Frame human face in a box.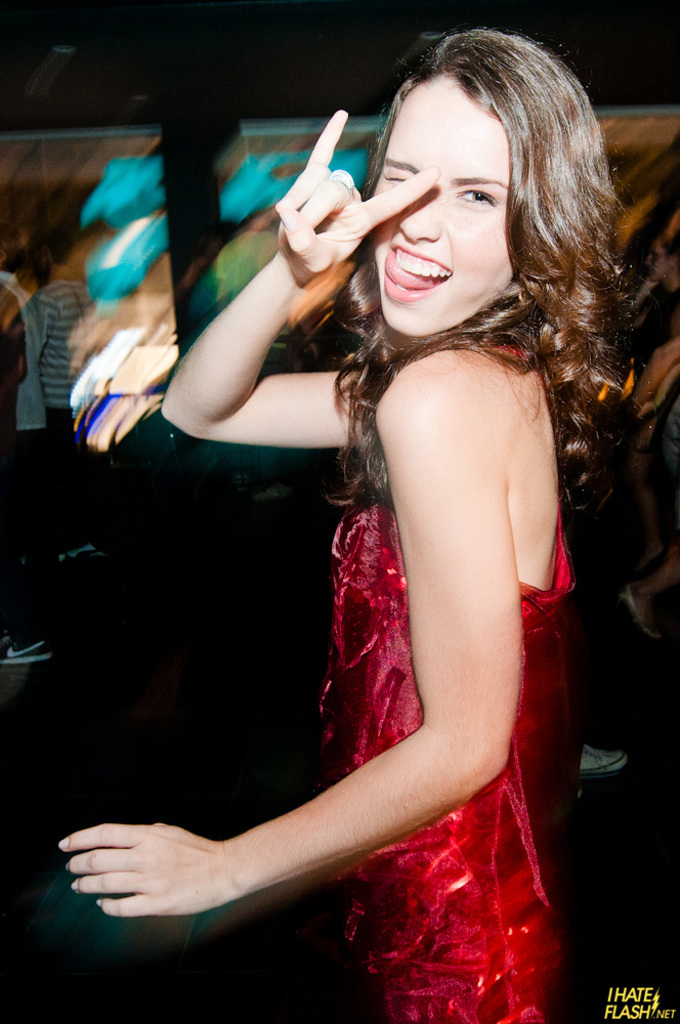
crop(375, 73, 515, 339).
